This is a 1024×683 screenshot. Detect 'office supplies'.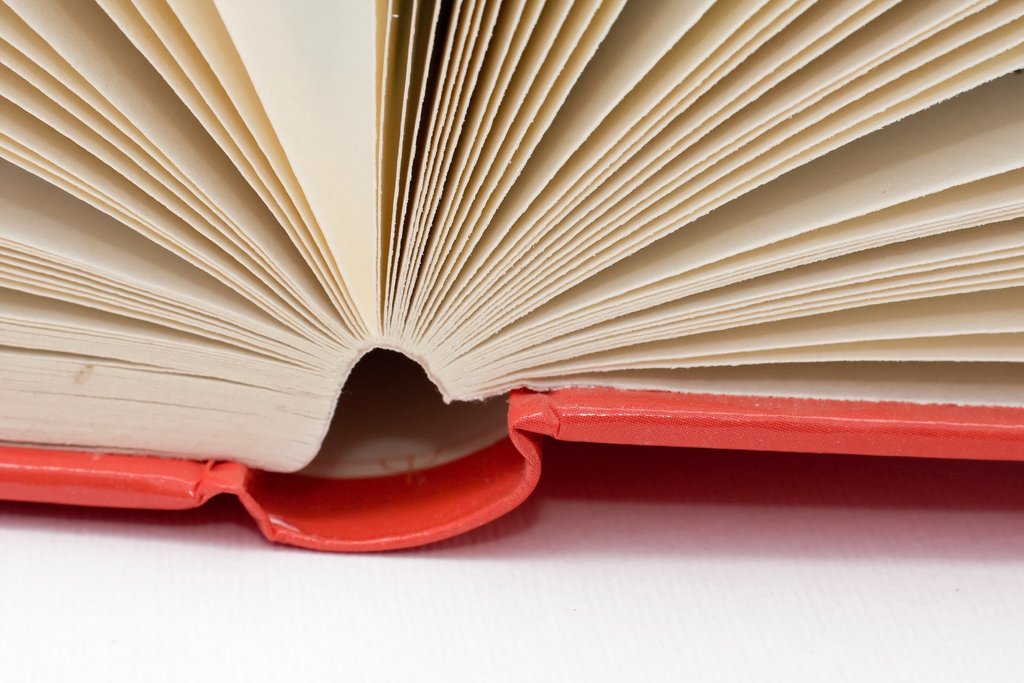
(x1=58, y1=33, x2=1000, y2=584).
